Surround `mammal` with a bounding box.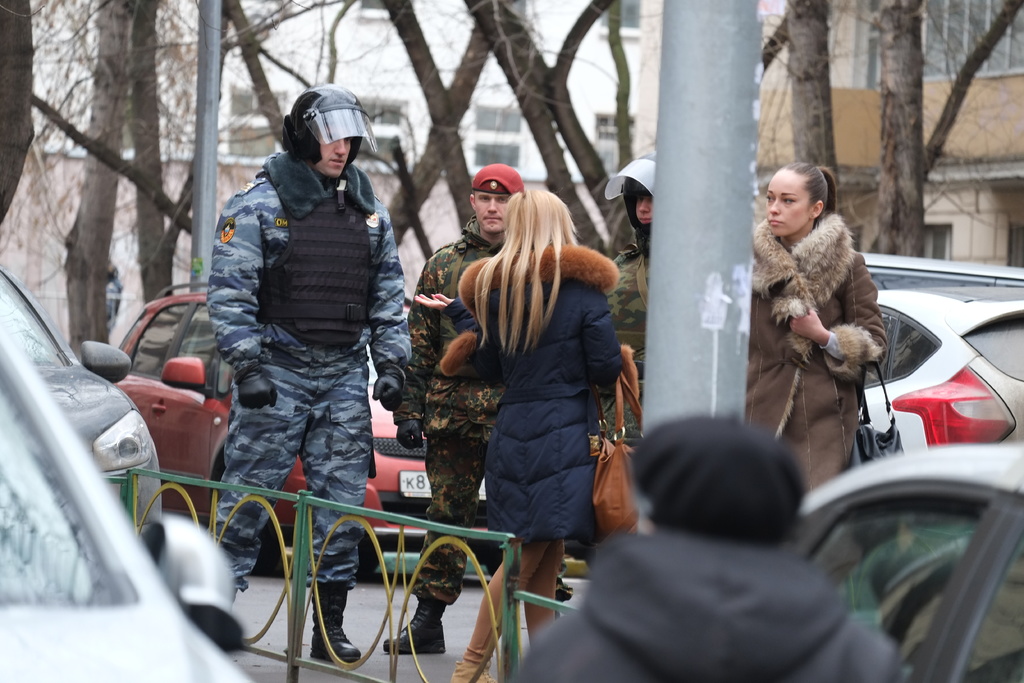
rect(748, 158, 891, 488).
